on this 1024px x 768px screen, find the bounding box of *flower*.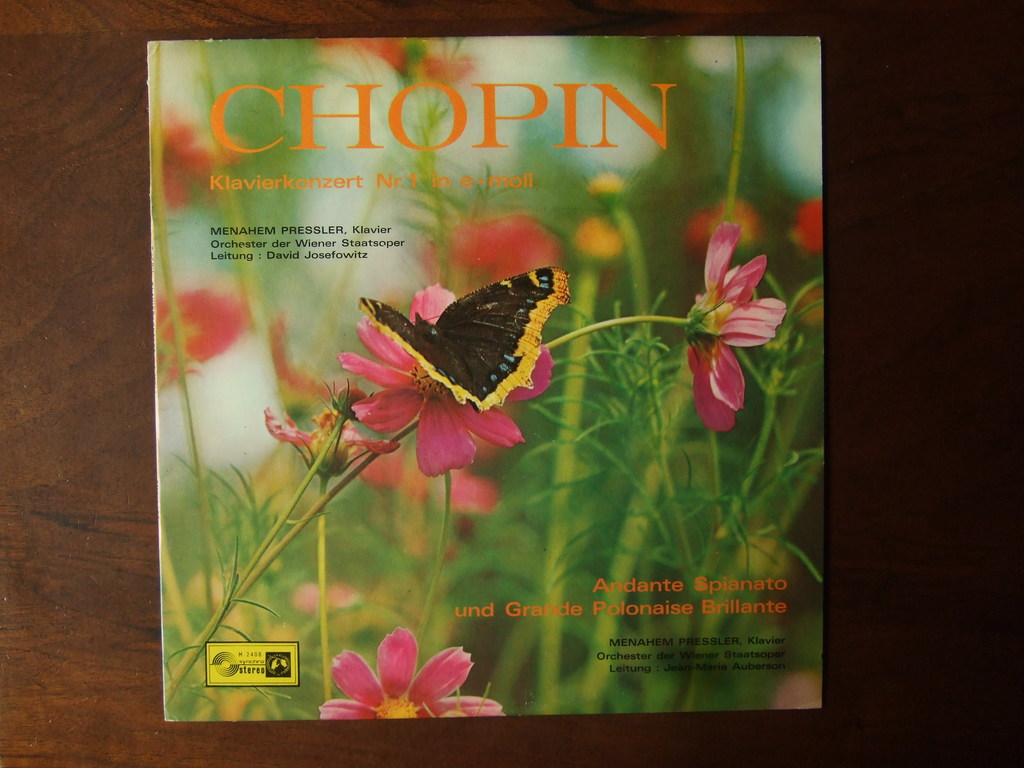
Bounding box: <bbox>684, 196, 763, 253</bbox>.
